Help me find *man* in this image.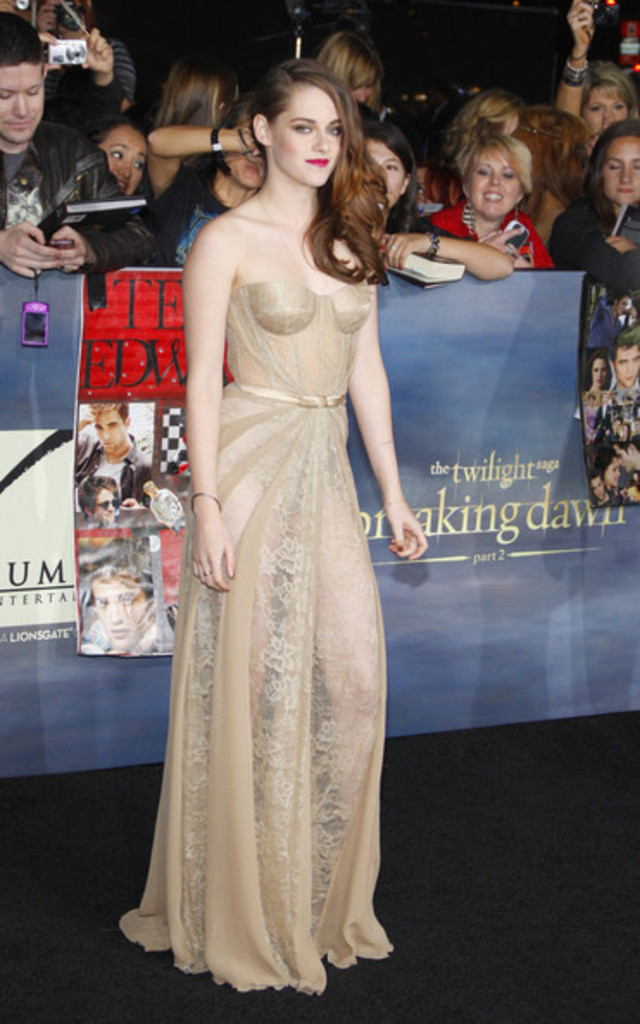
Found it: (x1=74, y1=402, x2=152, y2=510).
